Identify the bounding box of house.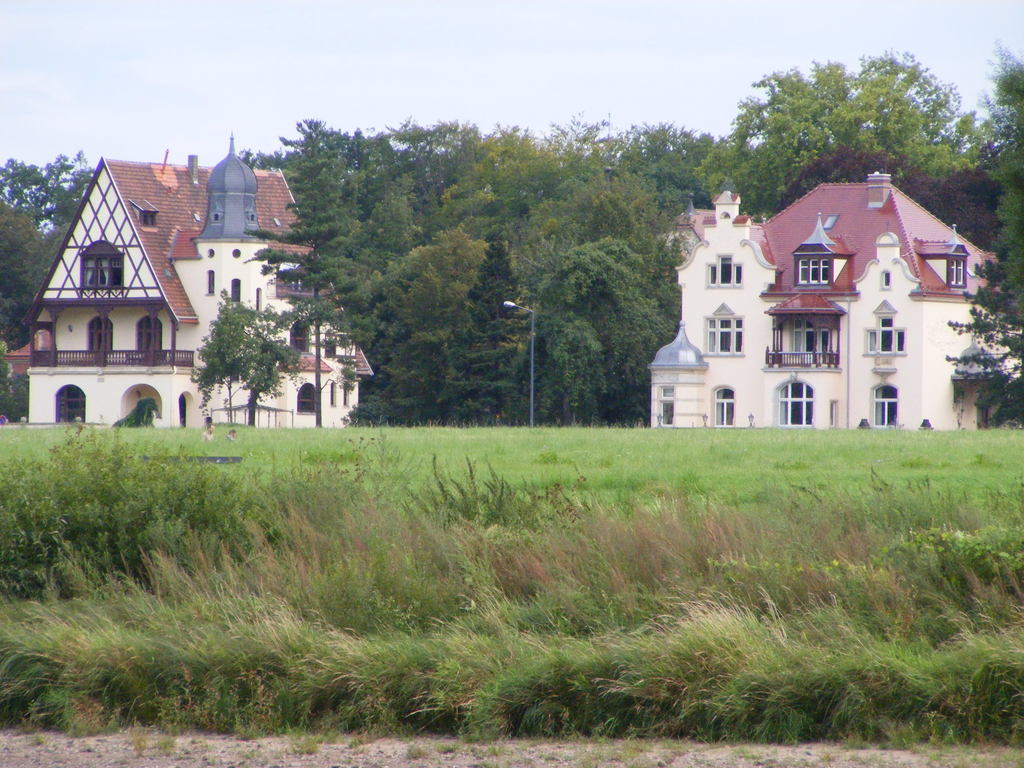
659, 150, 981, 431.
